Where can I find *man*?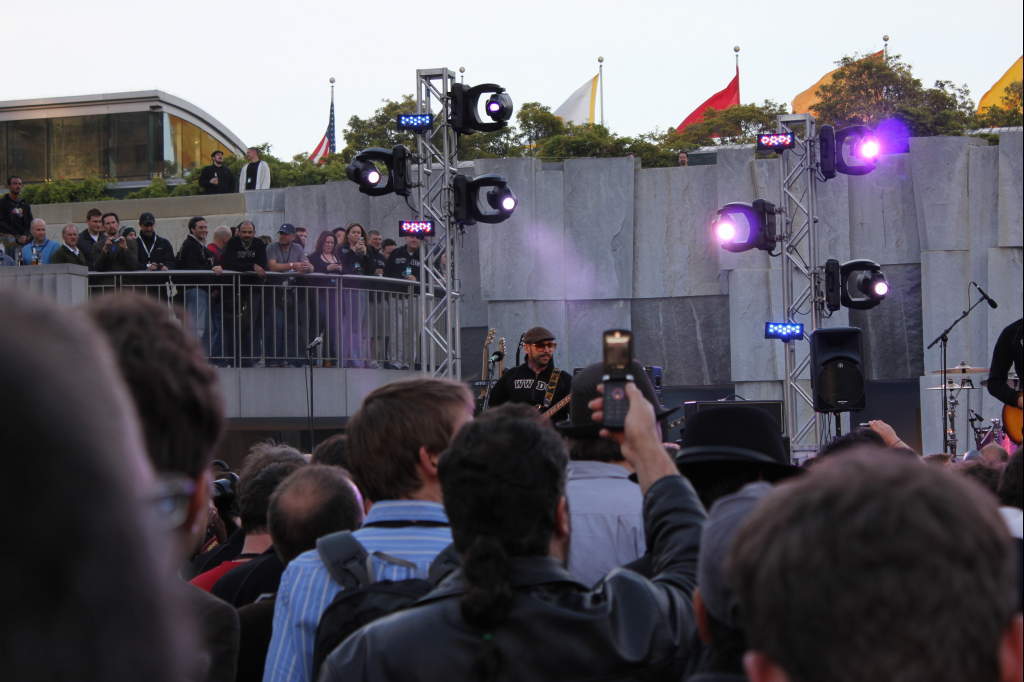
You can find it at <bbox>189, 438, 306, 597</bbox>.
